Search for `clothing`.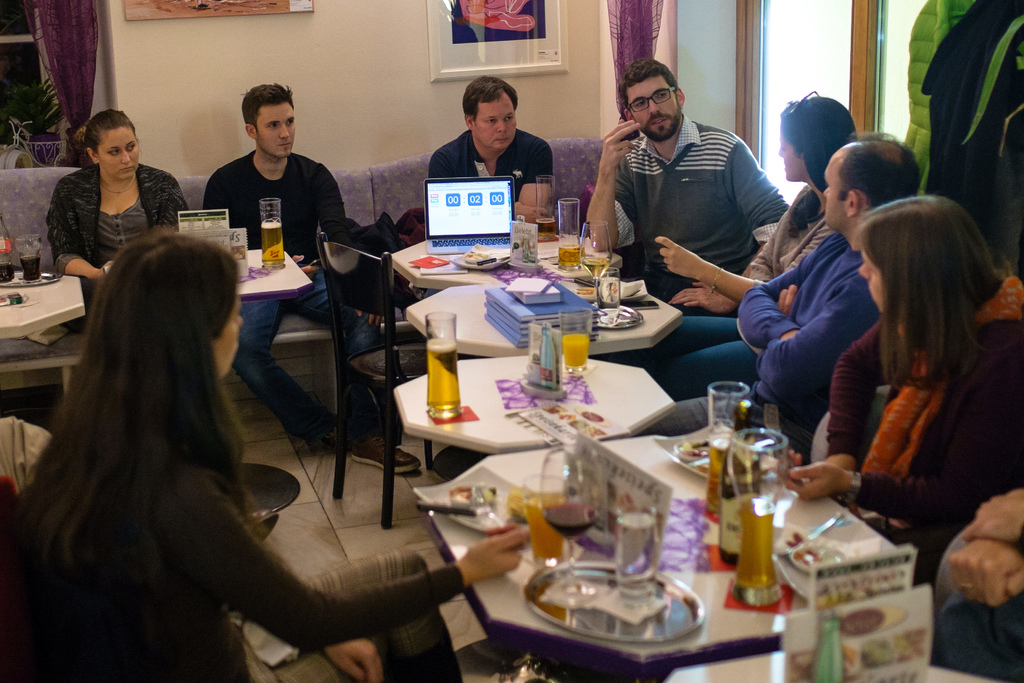
Found at {"x1": 170, "y1": 142, "x2": 353, "y2": 272}.
